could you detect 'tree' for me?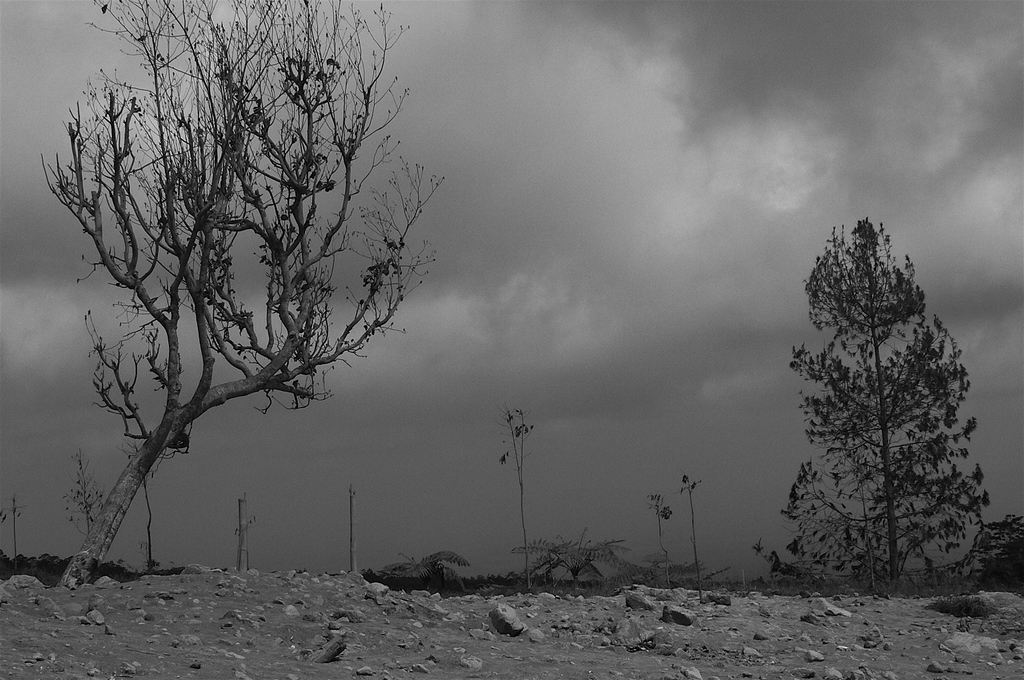
Detection result: <bbox>646, 486, 675, 590</bbox>.
